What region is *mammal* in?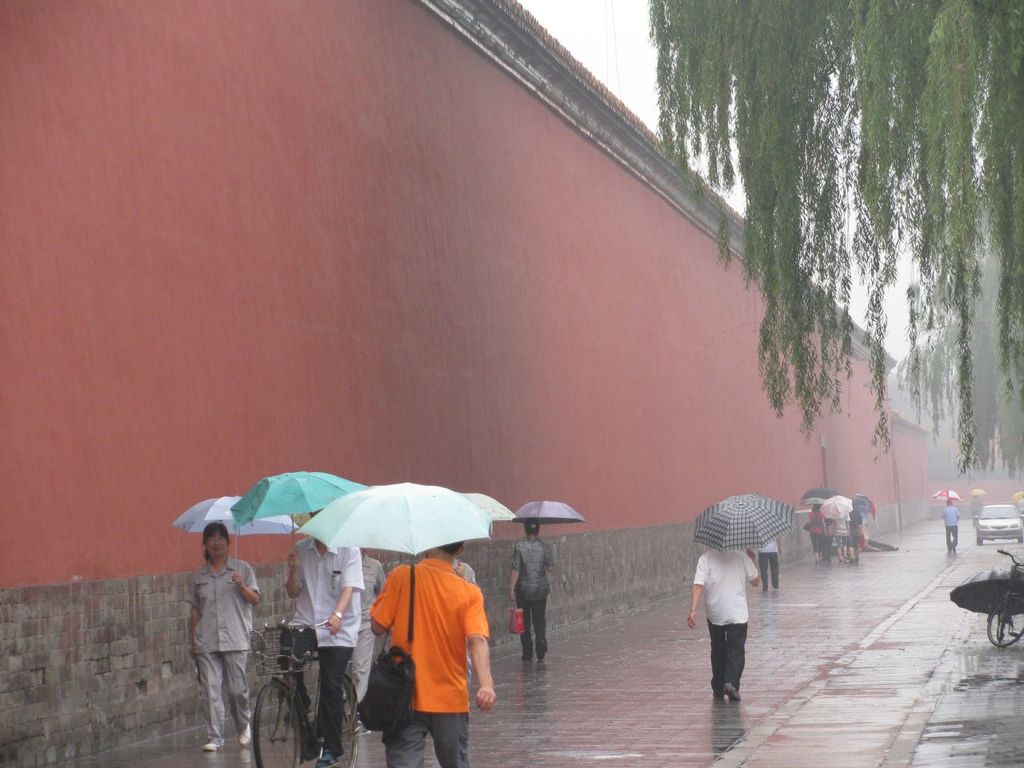
region(370, 537, 495, 767).
